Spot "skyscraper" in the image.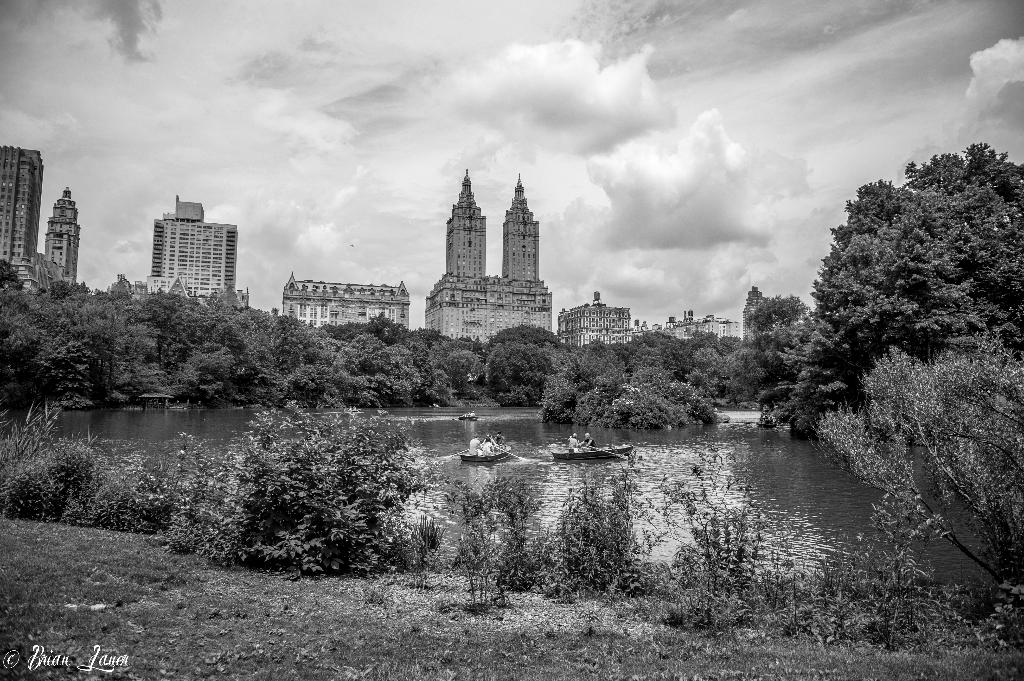
"skyscraper" found at region(556, 291, 635, 351).
